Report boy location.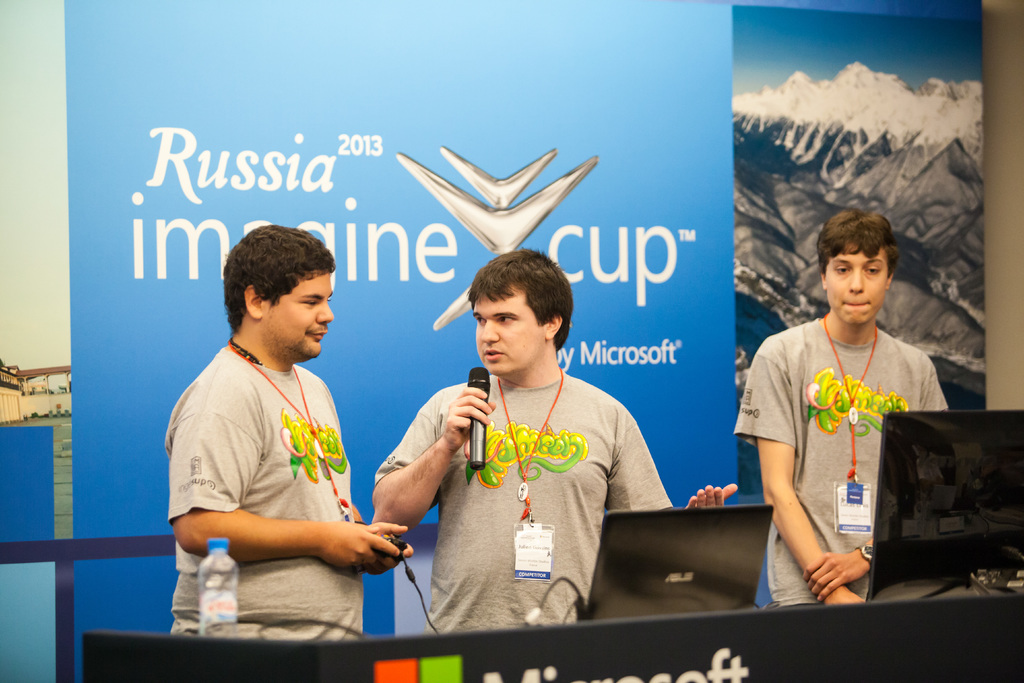
Report: 369, 246, 739, 632.
